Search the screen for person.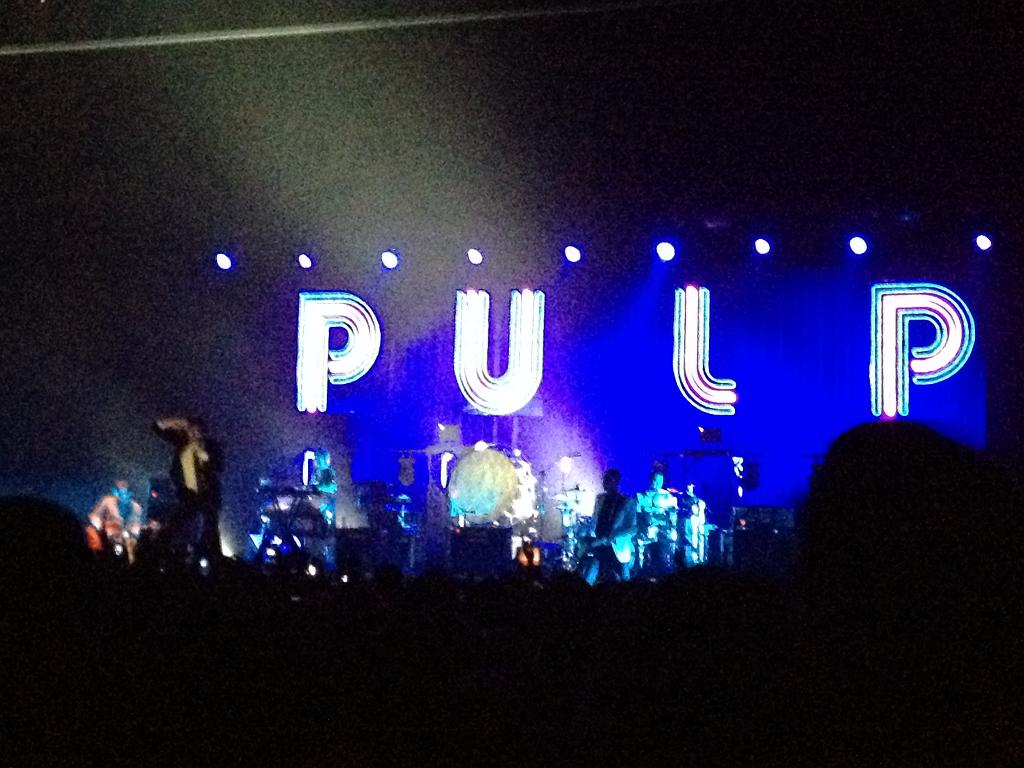
Found at 91 474 138 548.
